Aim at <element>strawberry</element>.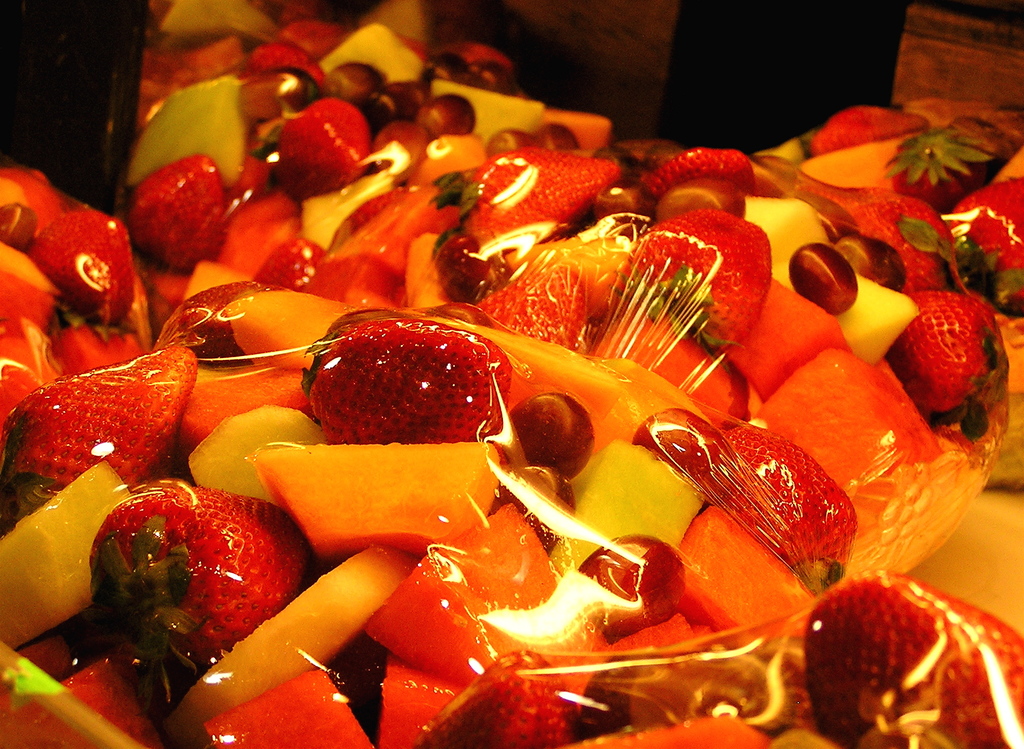
Aimed at 477/260/592/348.
